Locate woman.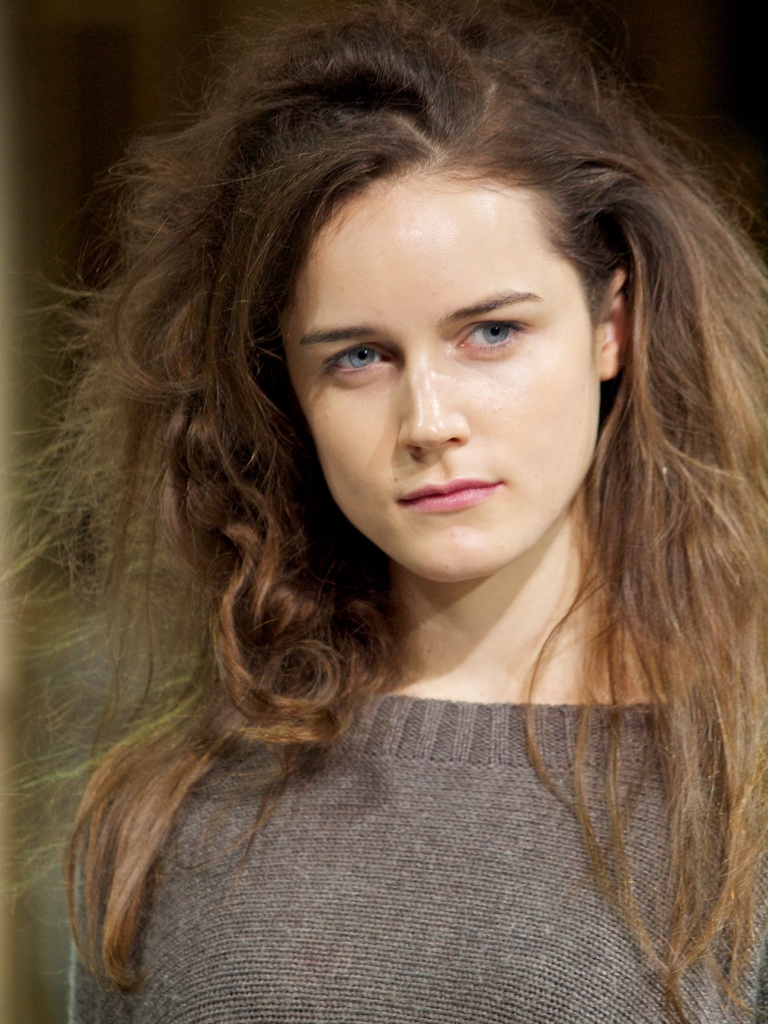
Bounding box: 3, 0, 767, 1001.
